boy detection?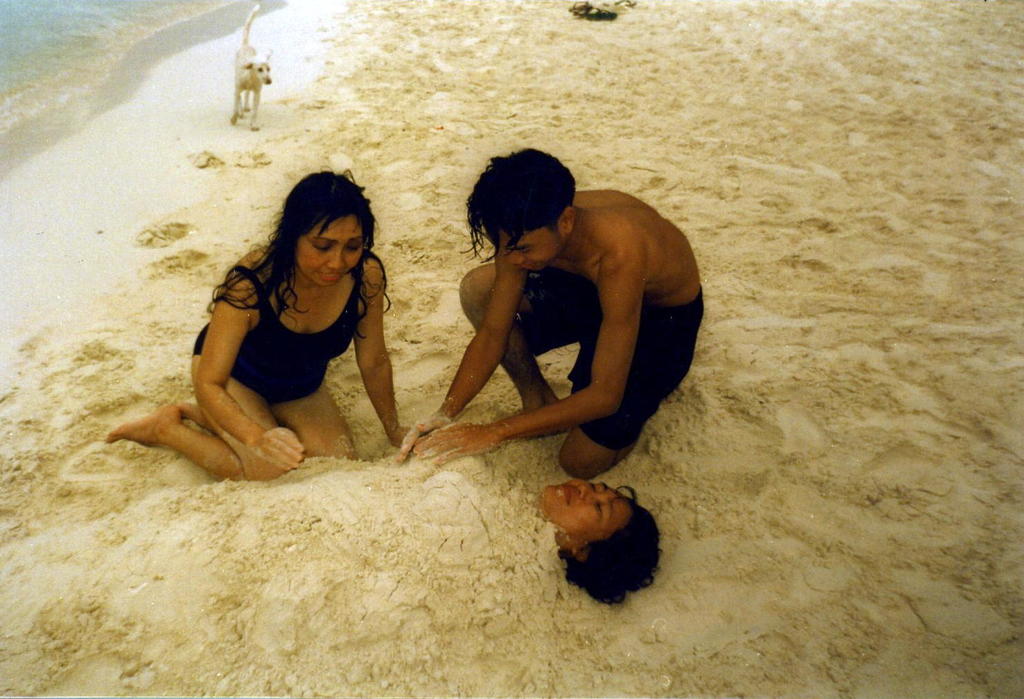
bbox=(413, 139, 718, 492)
